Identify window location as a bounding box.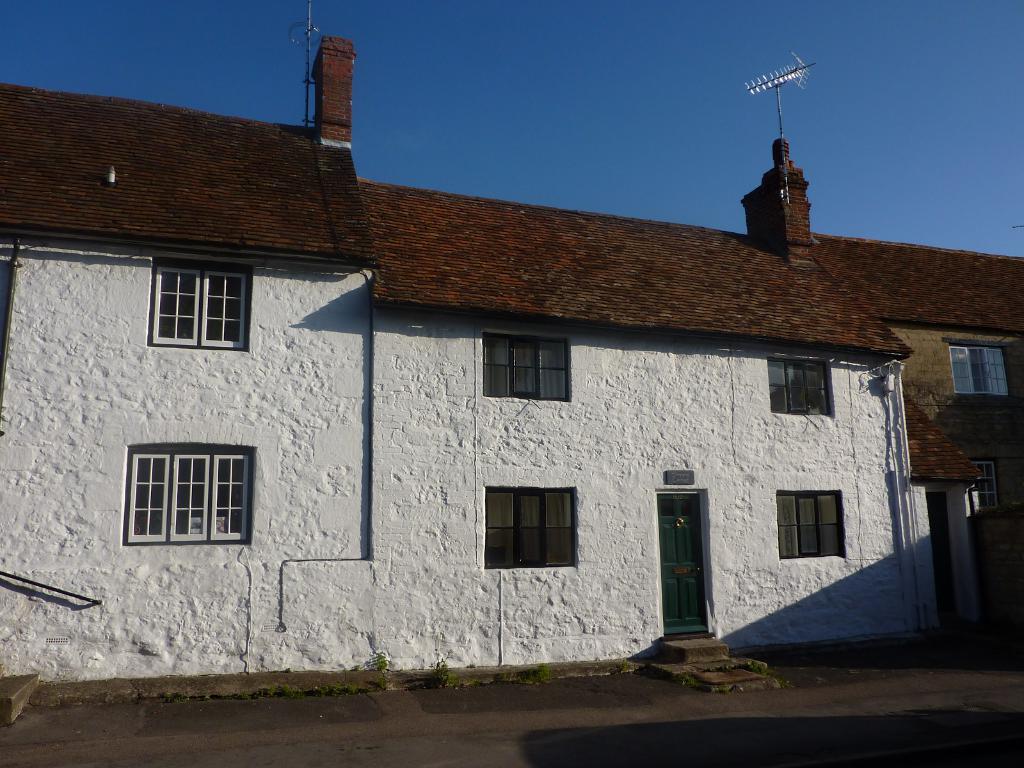
pyautogui.locateOnScreen(769, 360, 830, 413).
